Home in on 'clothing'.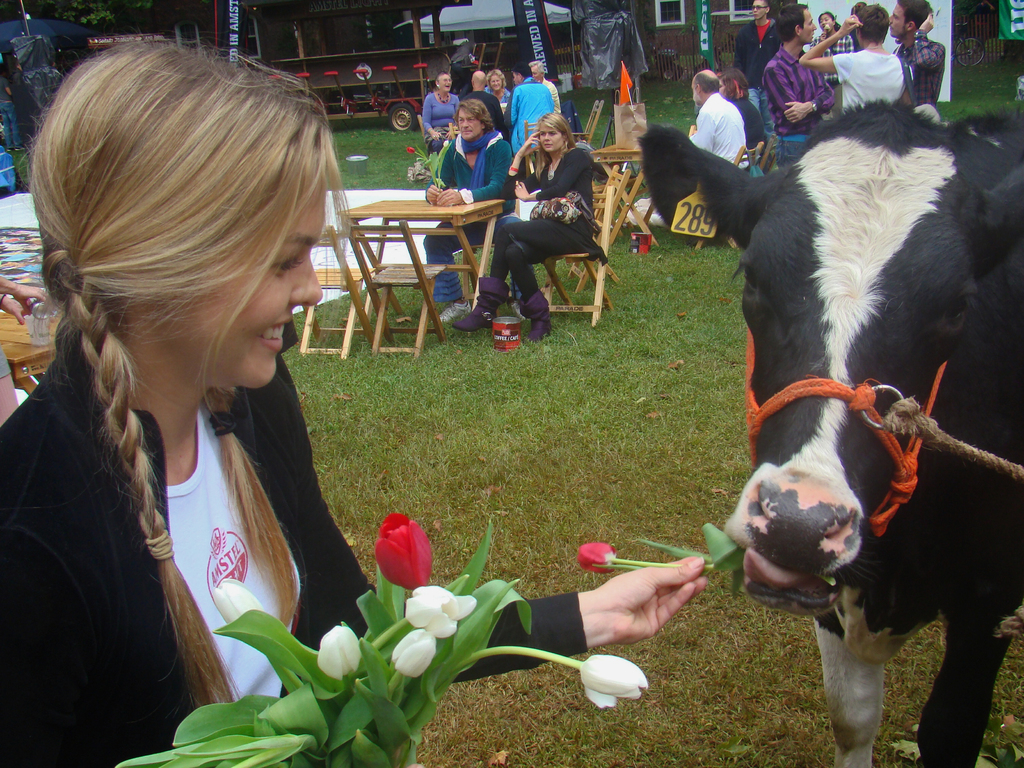
Homed in at box(0, 322, 589, 767).
